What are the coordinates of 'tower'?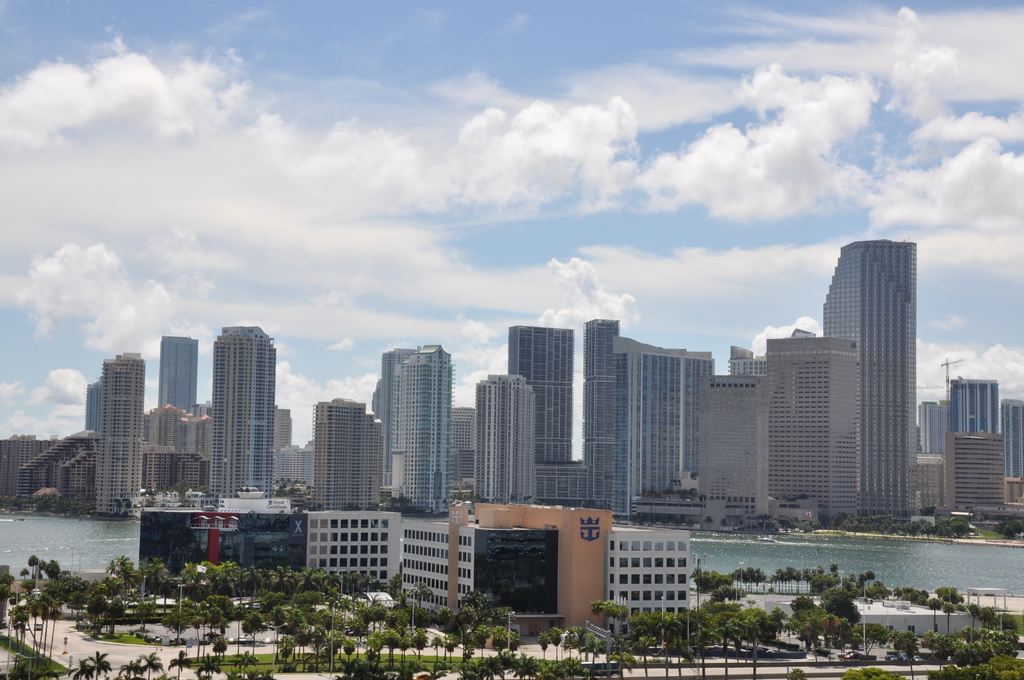
left=159, top=332, right=198, bottom=417.
